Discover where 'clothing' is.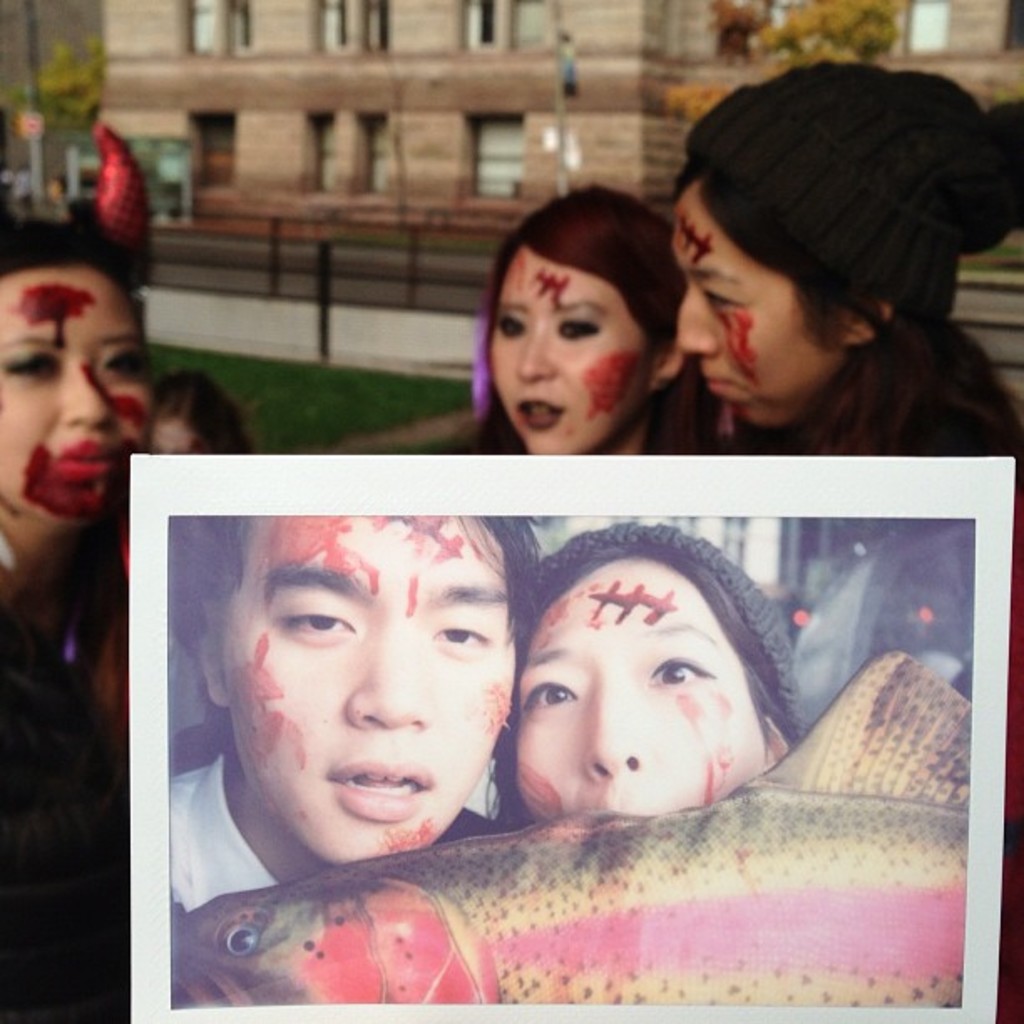
Discovered at crop(616, 104, 1019, 472).
